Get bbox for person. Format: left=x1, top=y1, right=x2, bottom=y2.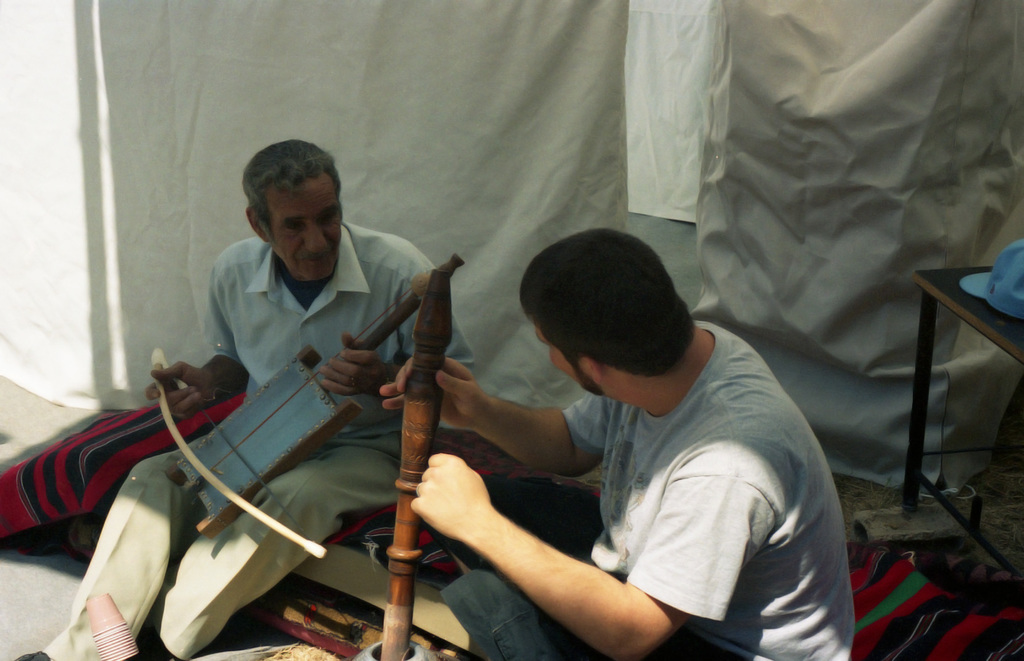
left=382, top=225, right=859, bottom=660.
